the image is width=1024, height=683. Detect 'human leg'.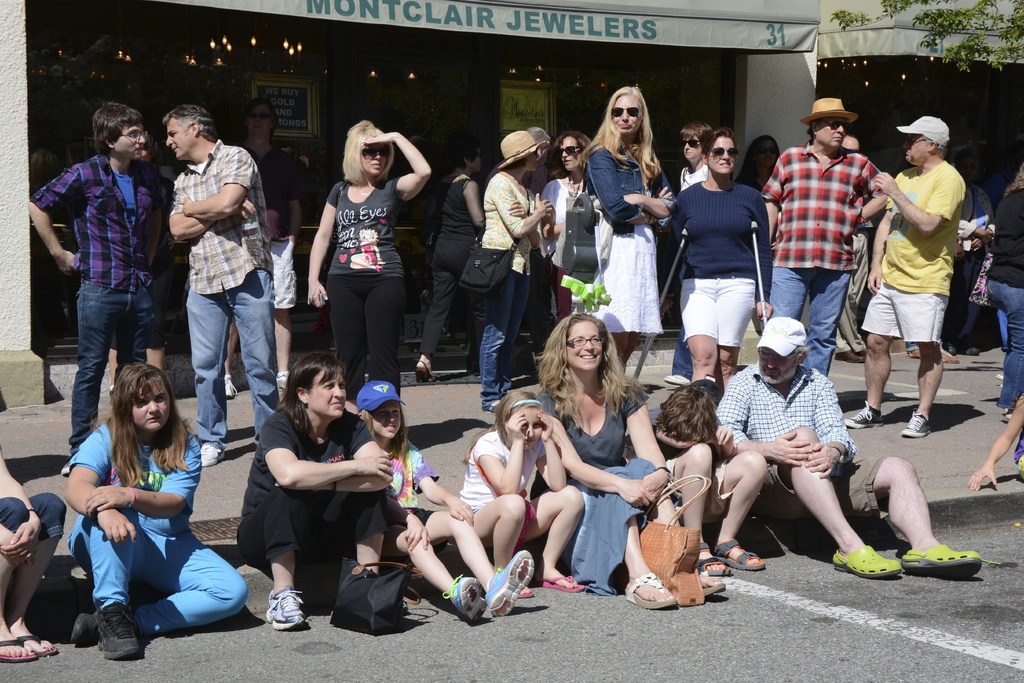
Detection: <region>0, 503, 36, 657</region>.
